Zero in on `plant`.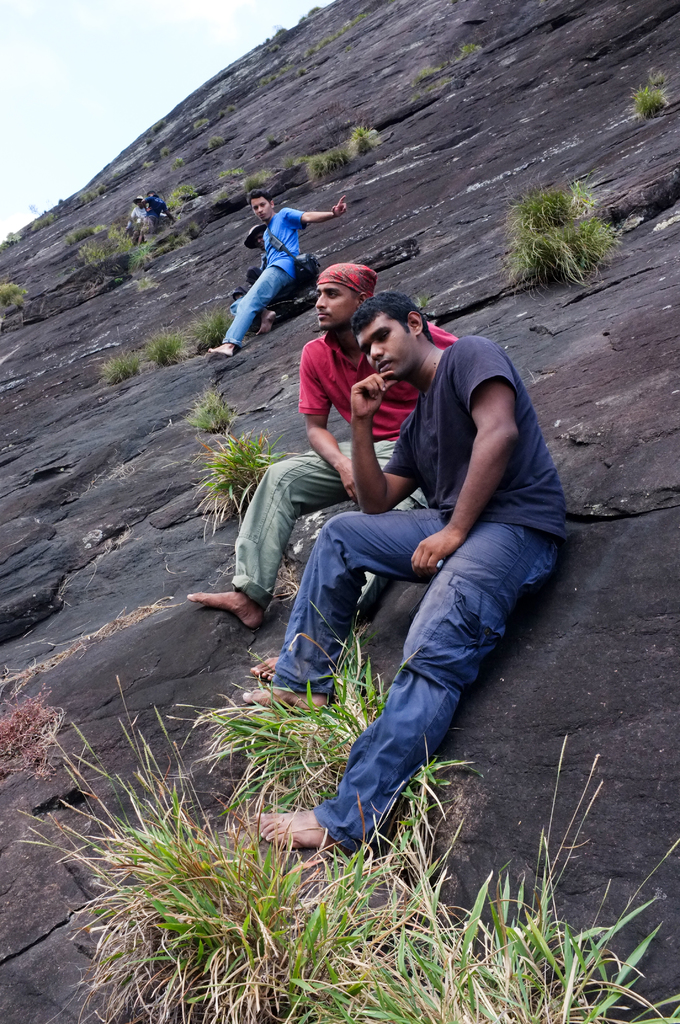
Zeroed in: {"left": 500, "top": 161, "right": 633, "bottom": 289}.
